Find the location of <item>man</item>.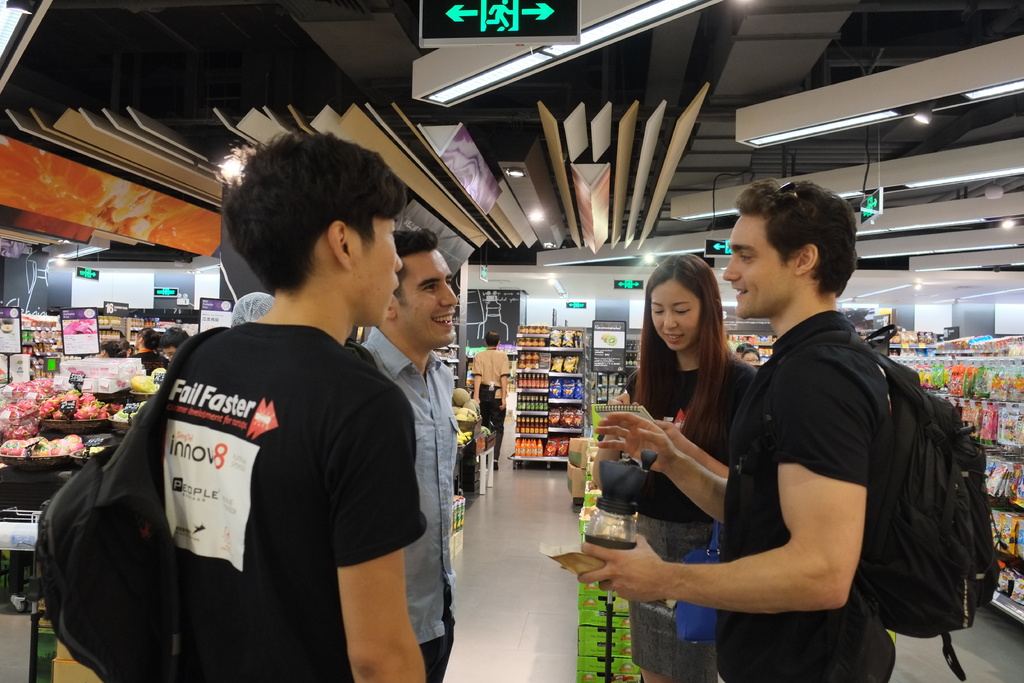
Location: [652, 186, 966, 673].
